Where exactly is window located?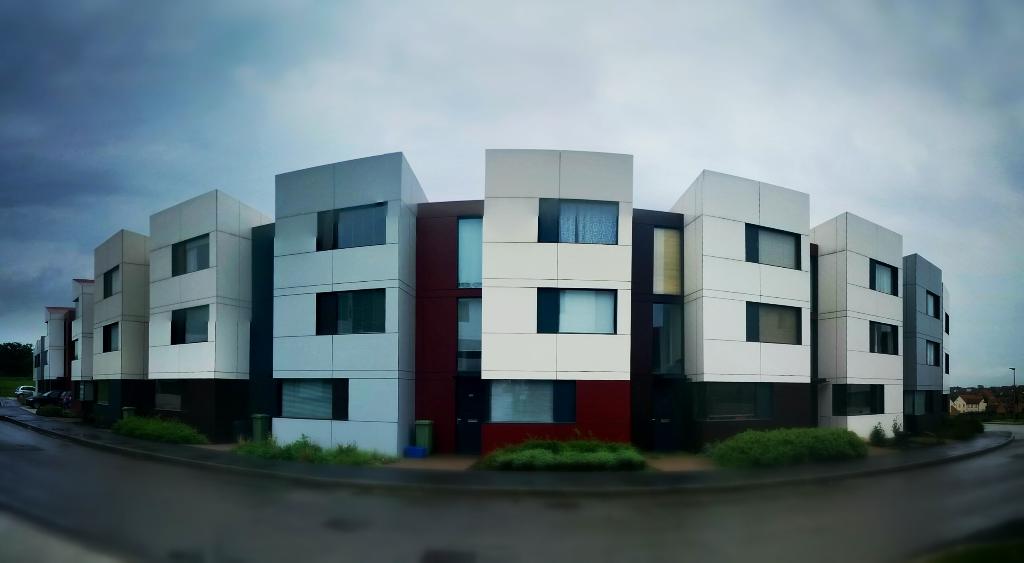
Its bounding box is box(871, 257, 901, 299).
